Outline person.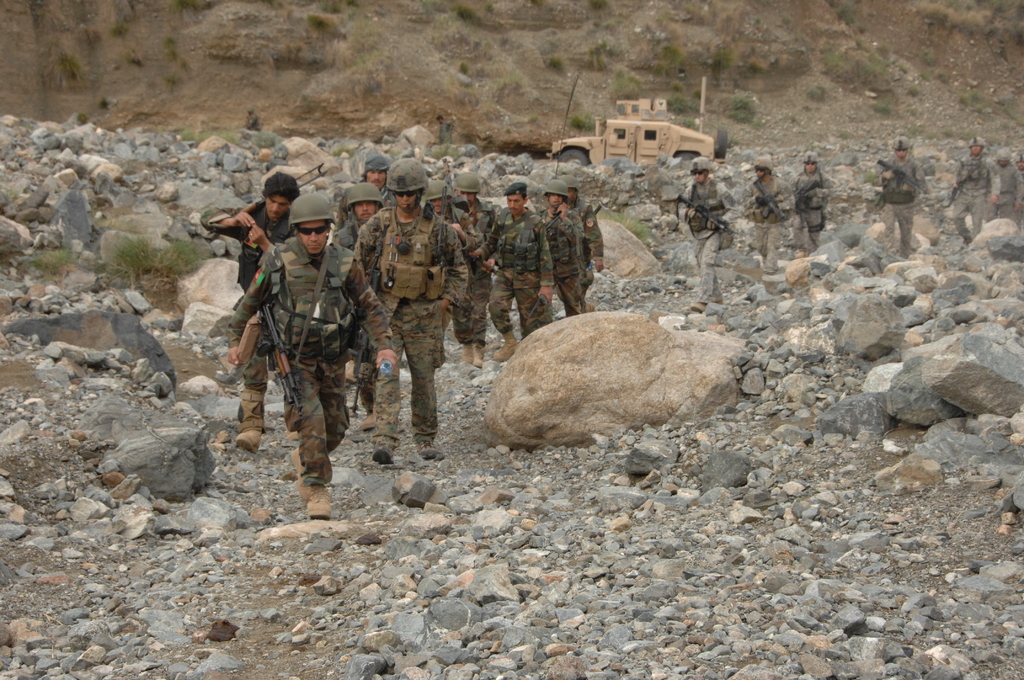
Outline: {"left": 673, "top": 153, "right": 732, "bottom": 313}.
